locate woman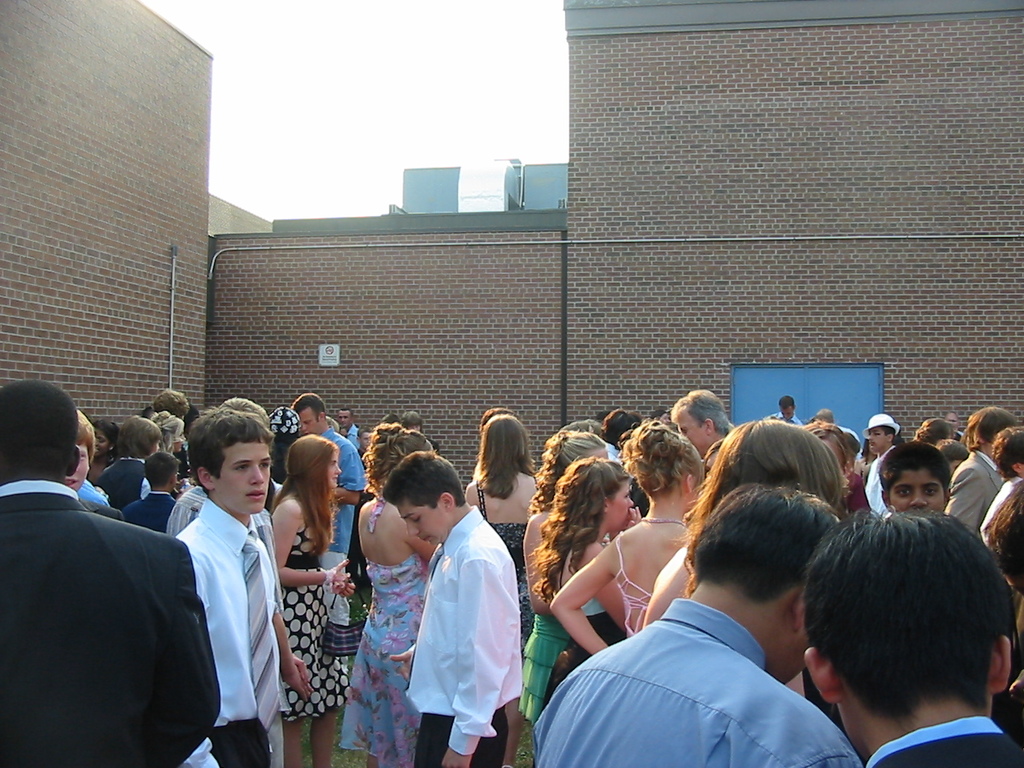
l=465, t=412, r=547, b=767
